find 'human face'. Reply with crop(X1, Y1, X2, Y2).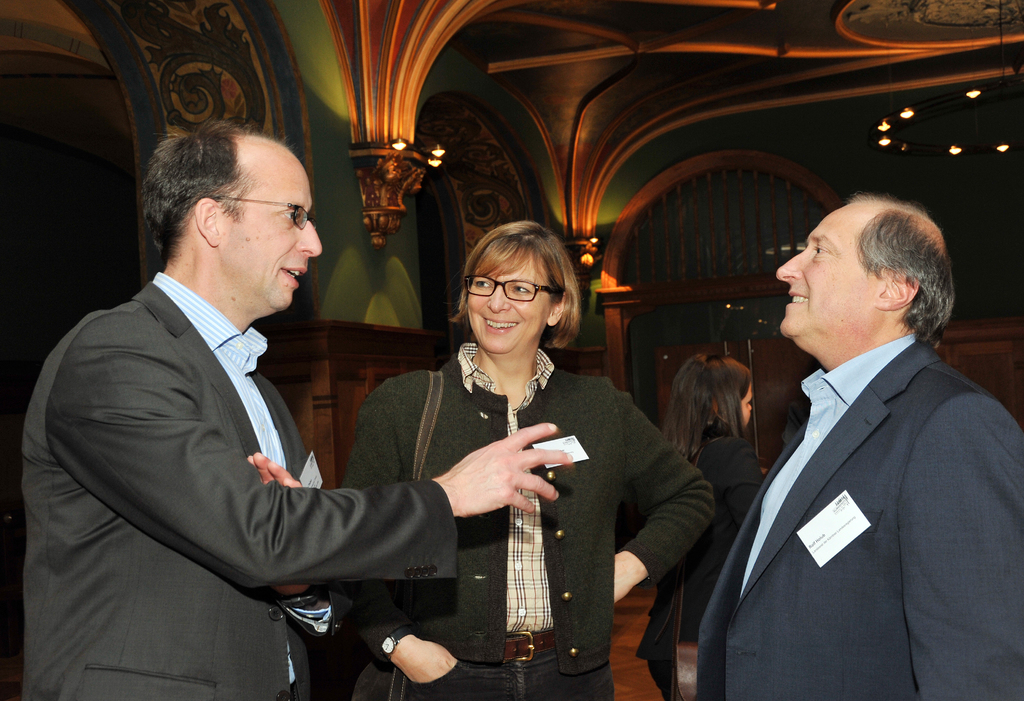
crop(468, 253, 556, 355).
